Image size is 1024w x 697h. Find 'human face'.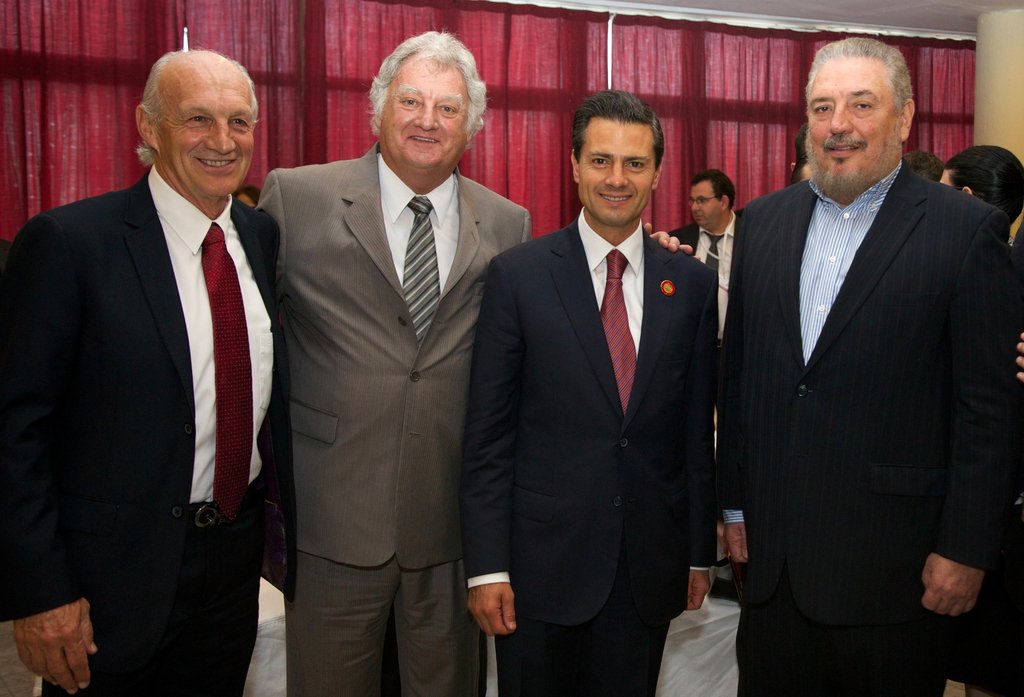
(left=691, top=181, right=724, bottom=230).
